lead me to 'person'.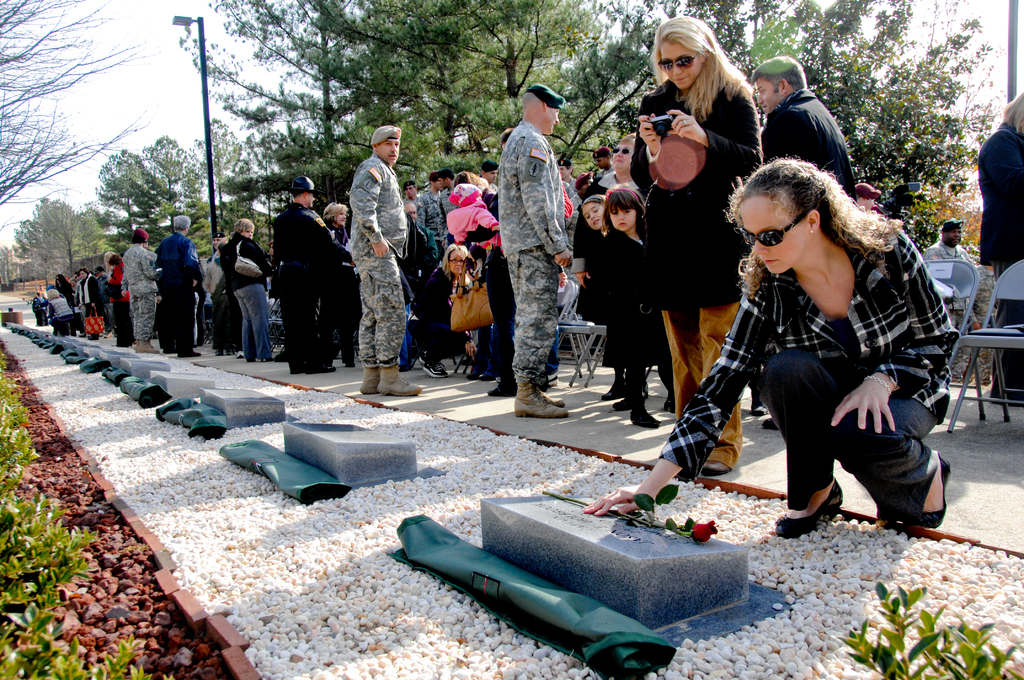
Lead to {"left": 848, "top": 181, "right": 877, "bottom": 207}.
